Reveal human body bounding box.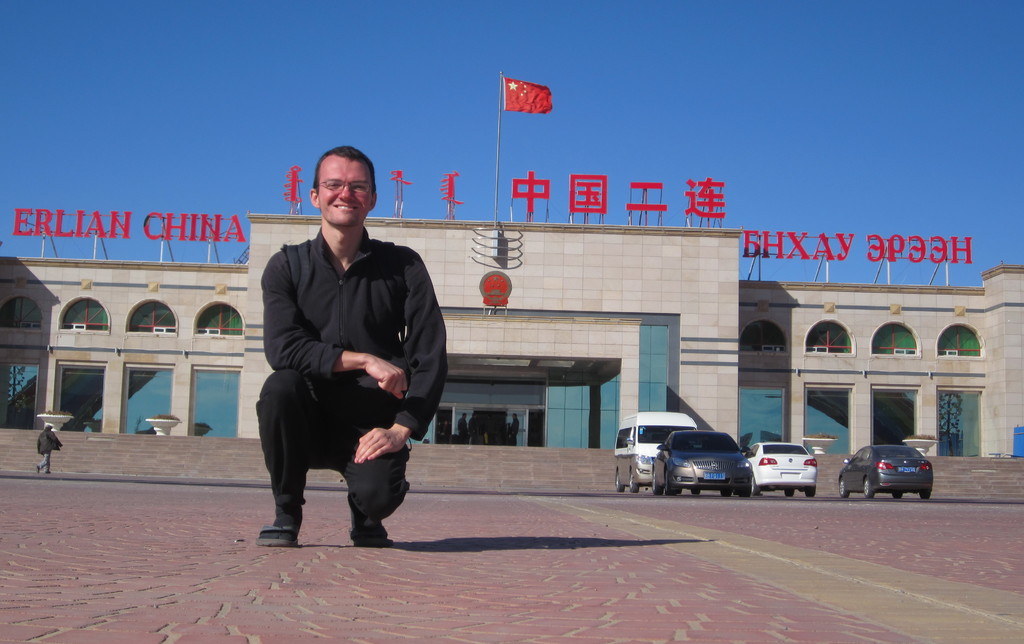
Revealed: 255/152/449/567.
